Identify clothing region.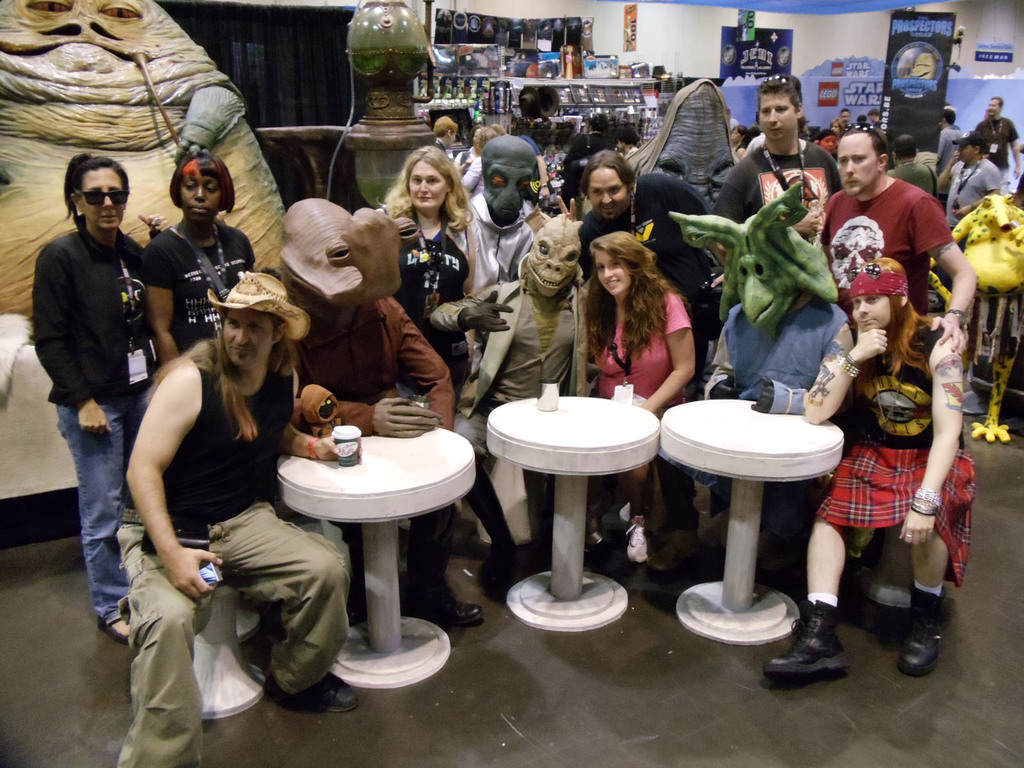
Region: select_region(461, 187, 538, 291).
